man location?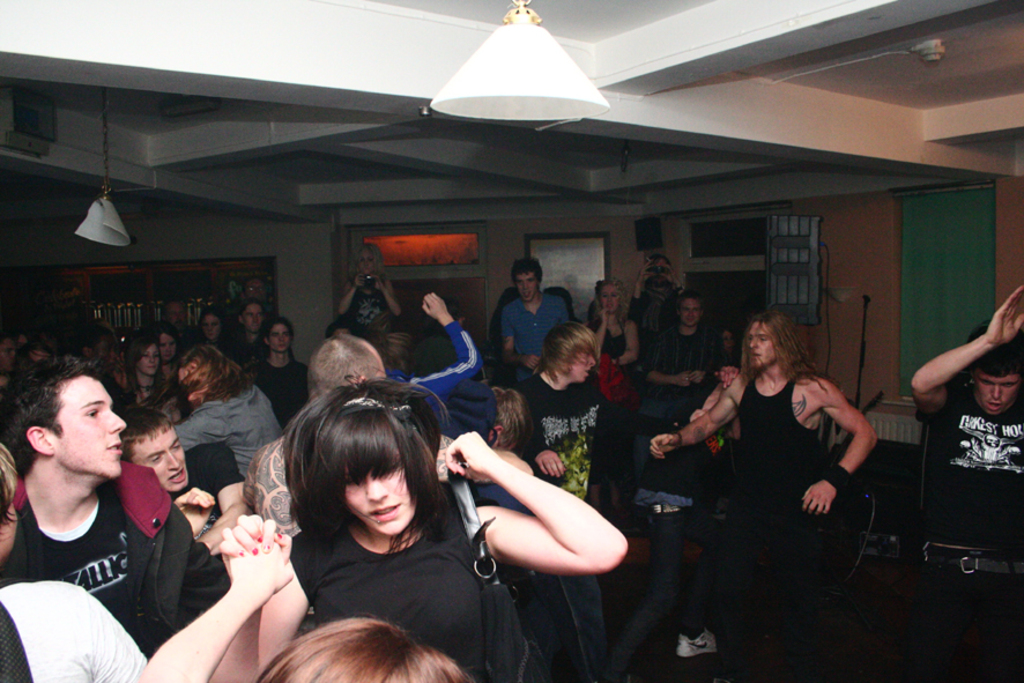
{"left": 0, "top": 357, "right": 236, "bottom": 658}
